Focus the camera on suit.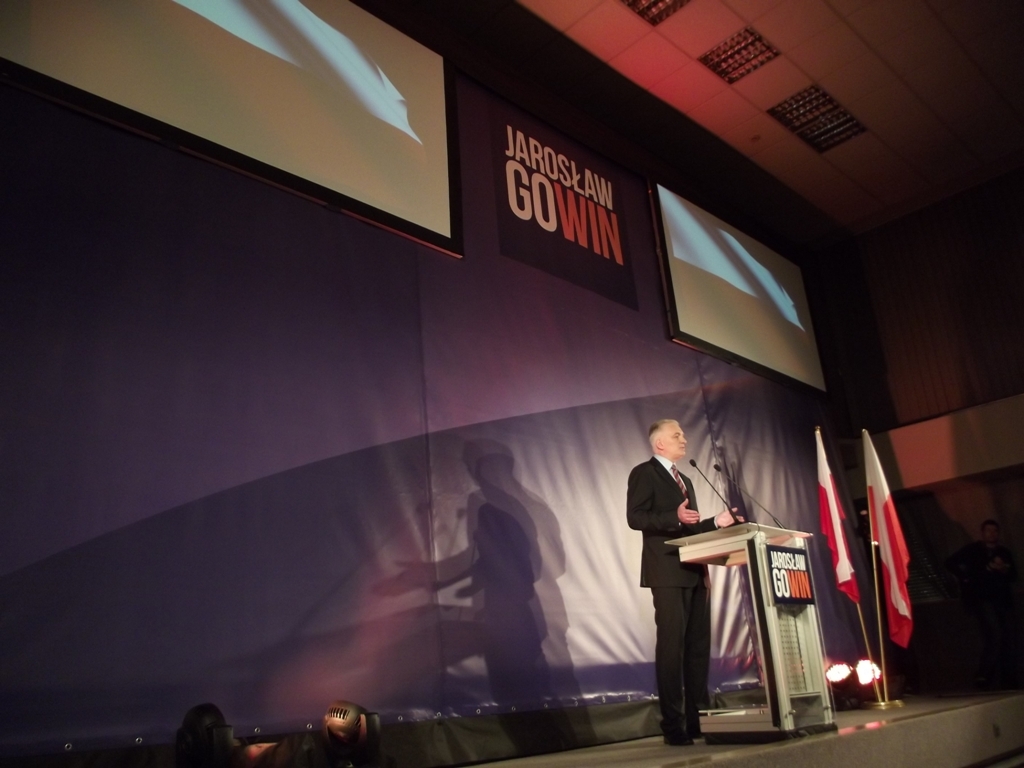
Focus region: region(622, 443, 734, 719).
